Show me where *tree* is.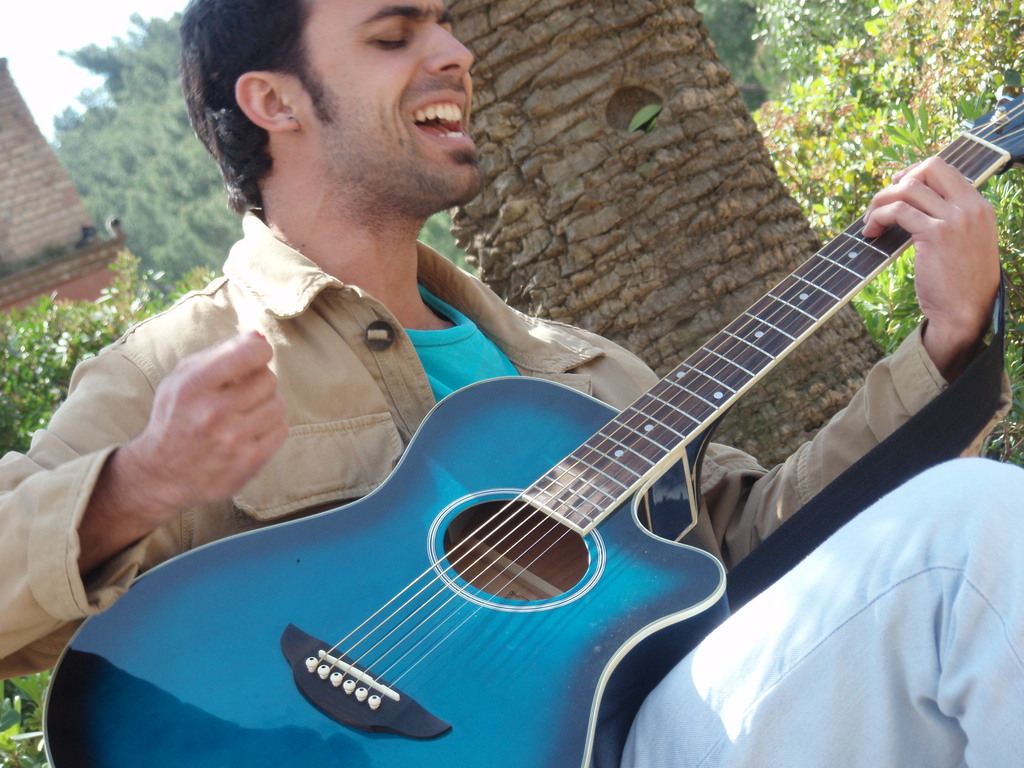
*tree* is at crop(449, 0, 883, 468).
